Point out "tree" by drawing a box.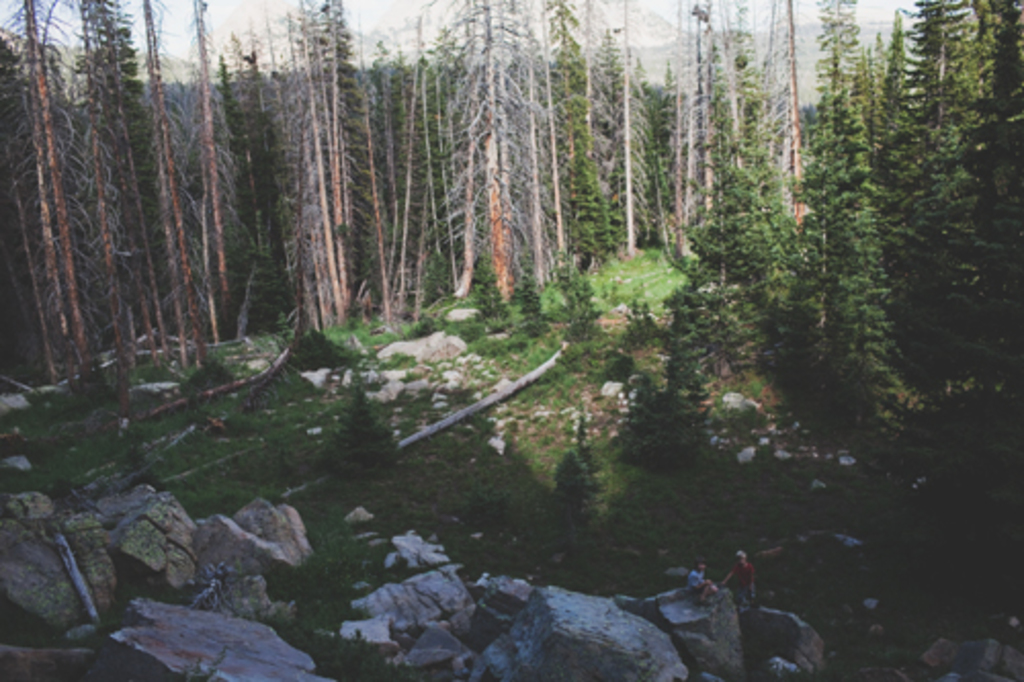
box=[131, 0, 209, 385].
